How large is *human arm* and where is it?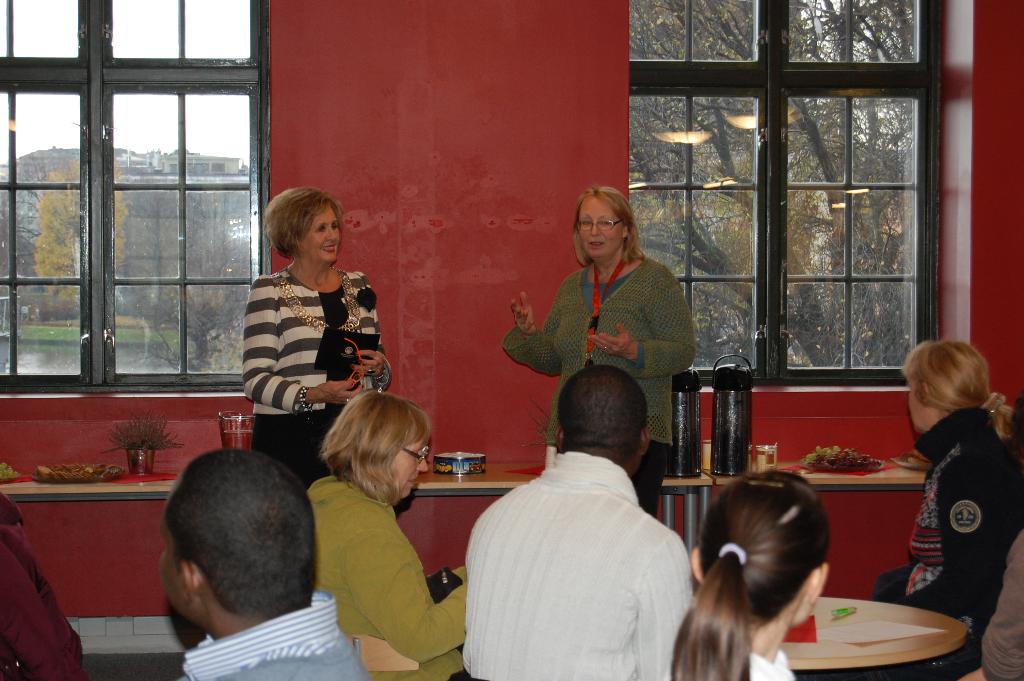
Bounding box: <region>630, 525, 695, 680</region>.
